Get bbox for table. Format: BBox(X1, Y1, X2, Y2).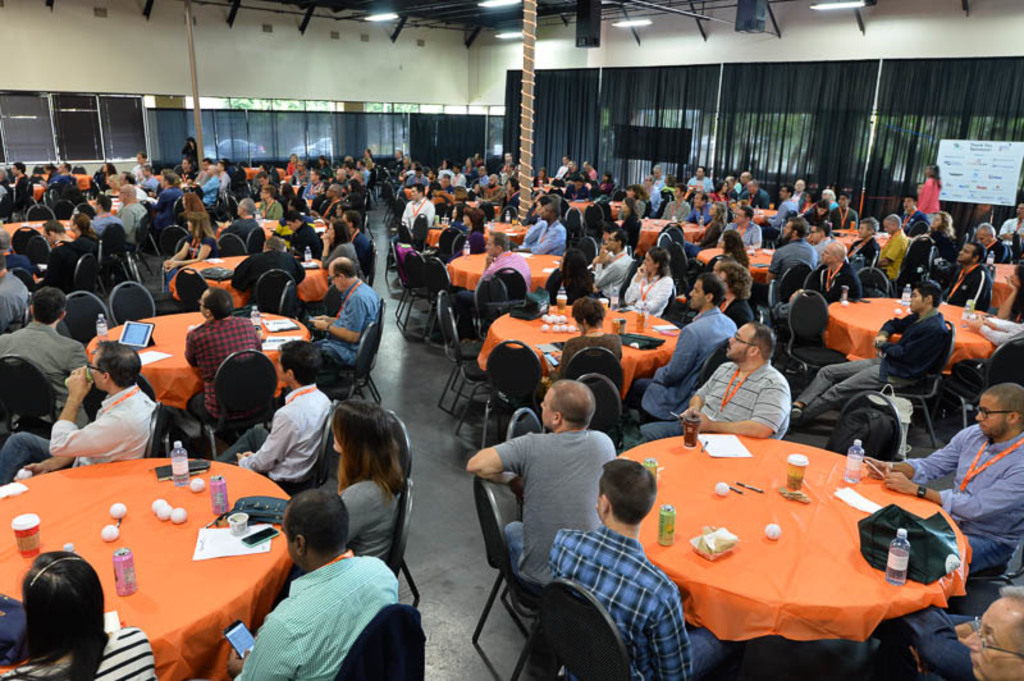
BBox(475, 292, 684, 402).
